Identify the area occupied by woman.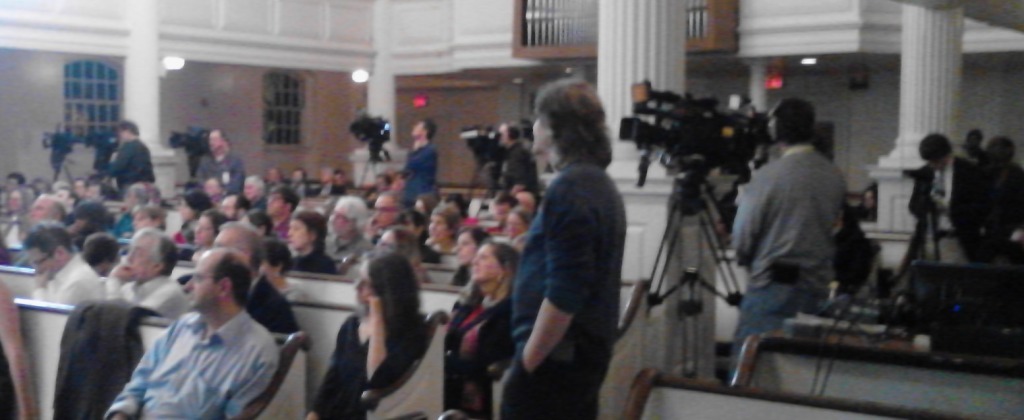
Area: select_region(499, 210, 538, 260).
